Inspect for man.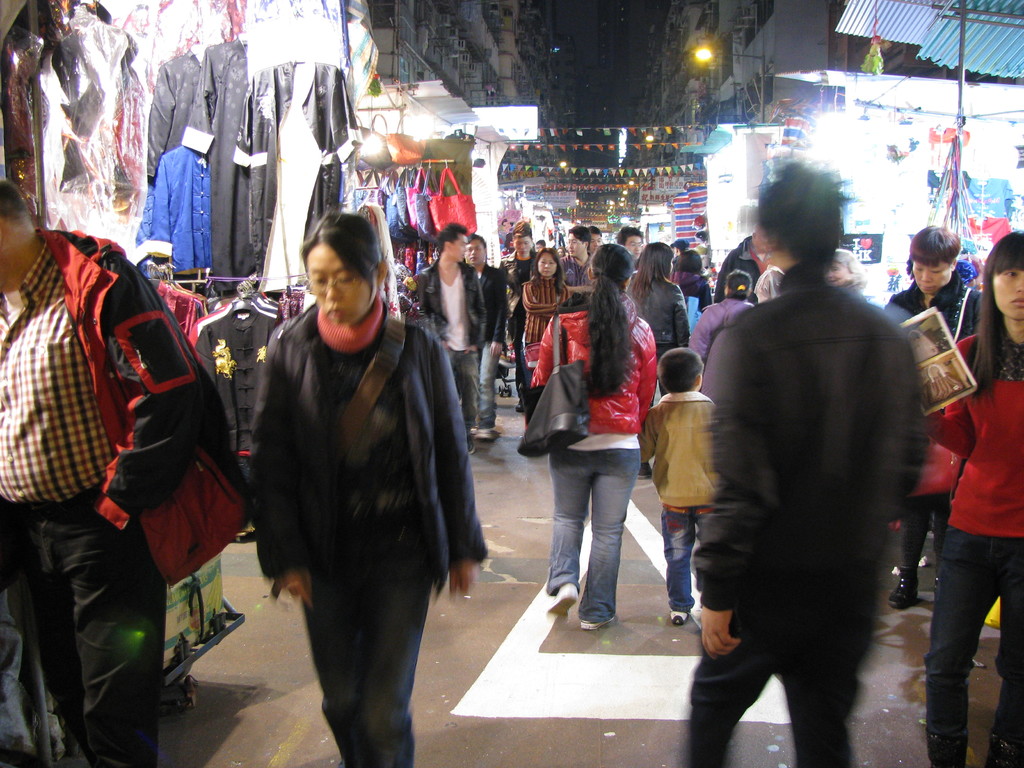
Inspection: (406,218,483,459).
